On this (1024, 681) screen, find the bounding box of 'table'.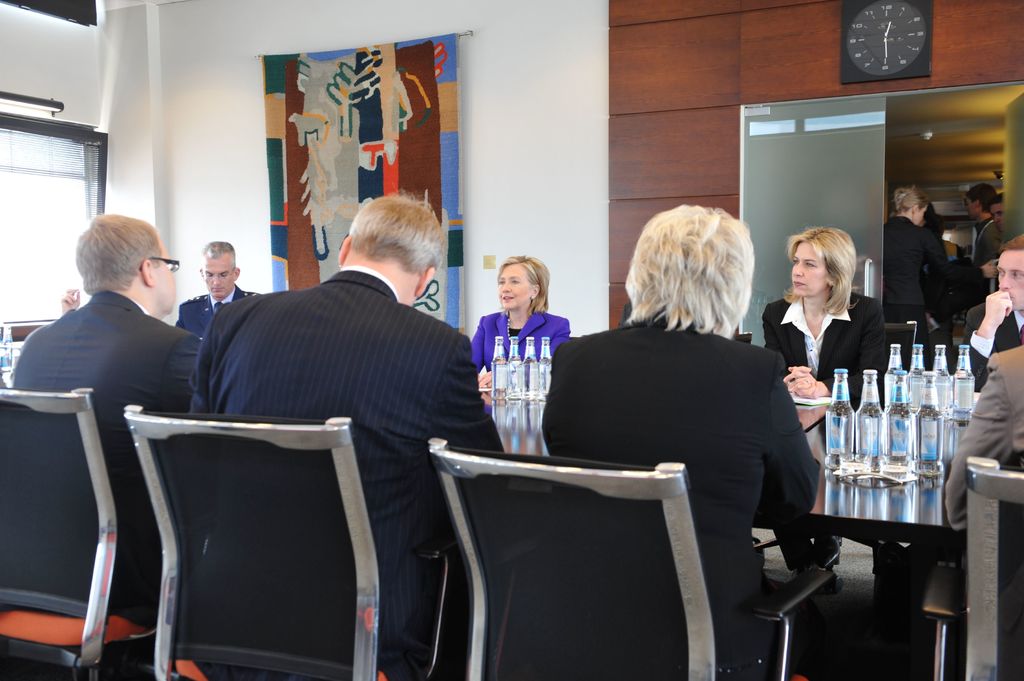
Bounding box: pyautogui.locateOnScreen(482, 380, 1009, 679).
